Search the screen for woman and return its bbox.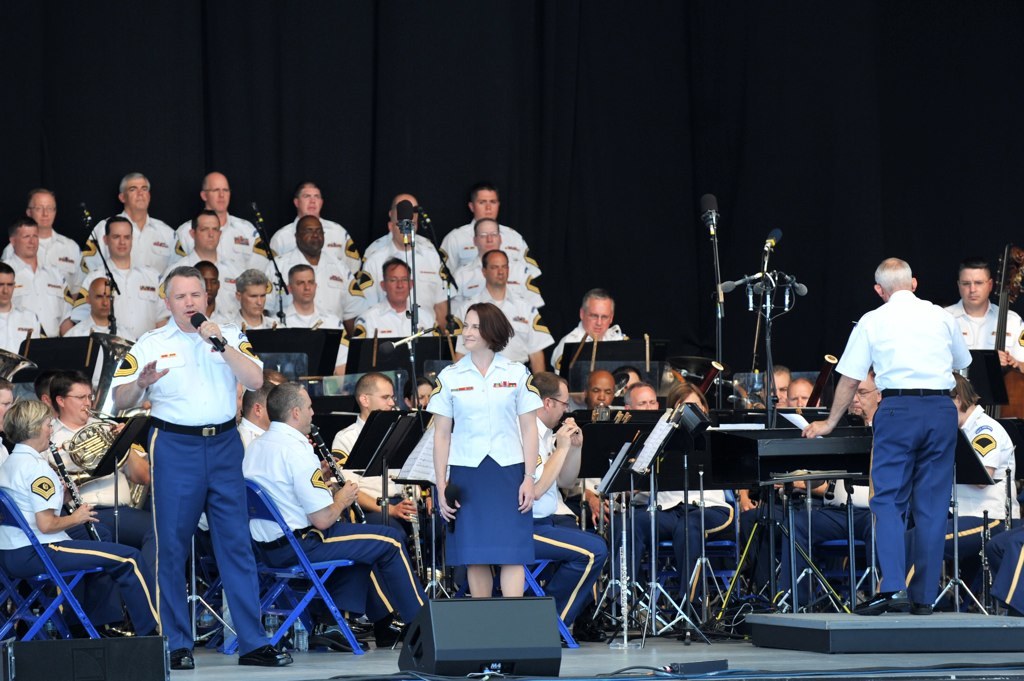
Found: 423 300 550 636.
